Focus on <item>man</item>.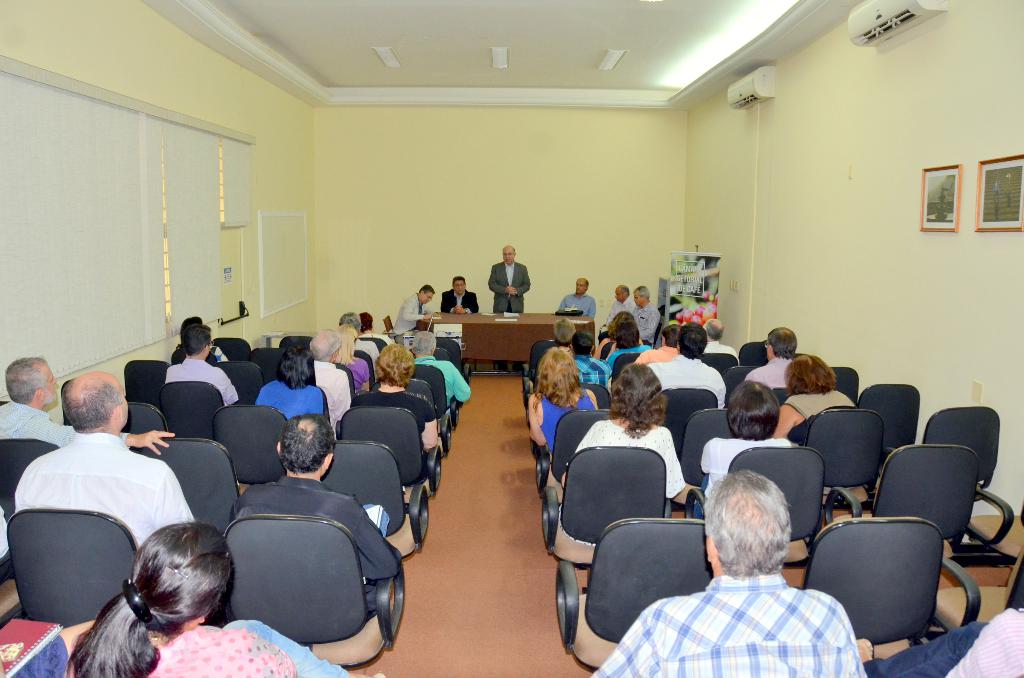
Focused at region(344, 346, 438, 460).
